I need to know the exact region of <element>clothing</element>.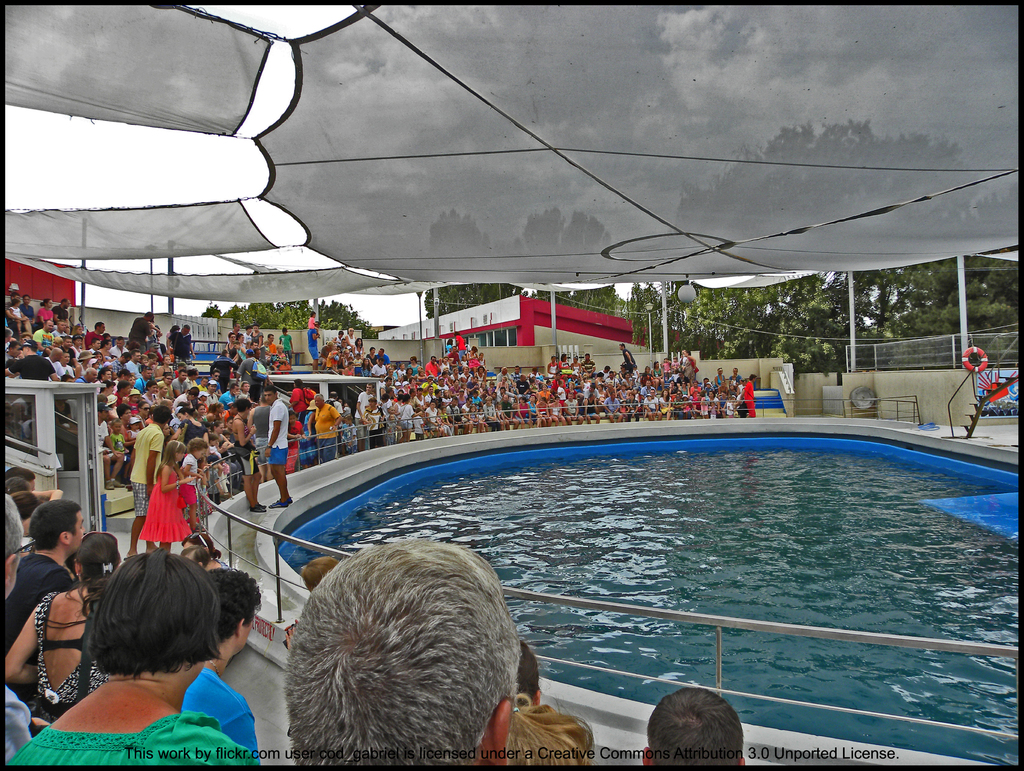
Region: box=[3, 711, 256, 770].
